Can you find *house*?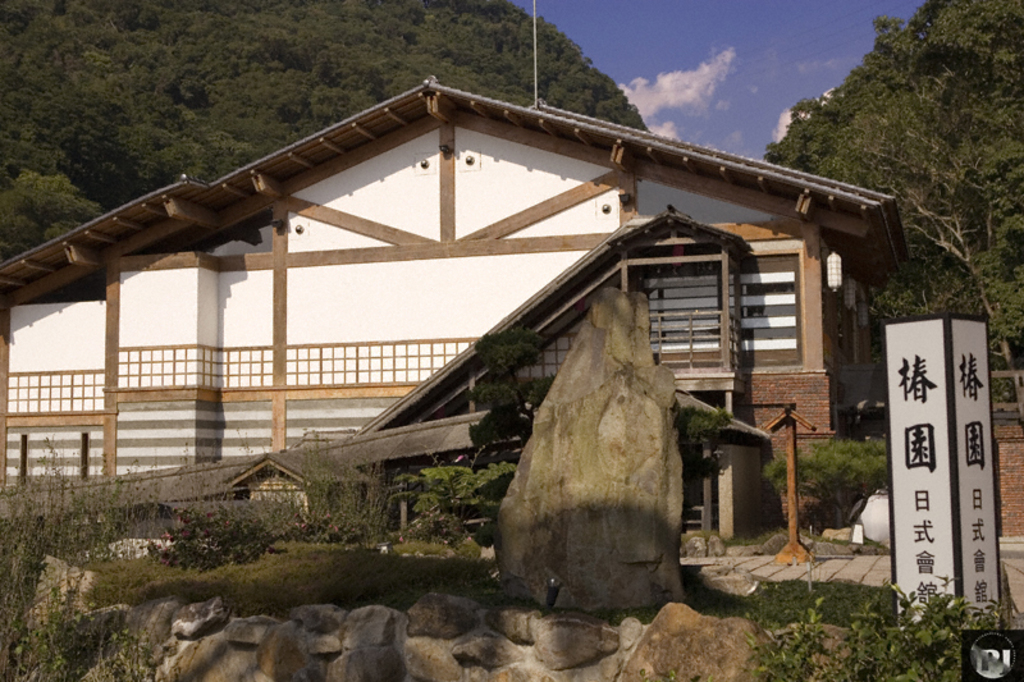
Yes, bounding box: 27, 46, 893, 604.
